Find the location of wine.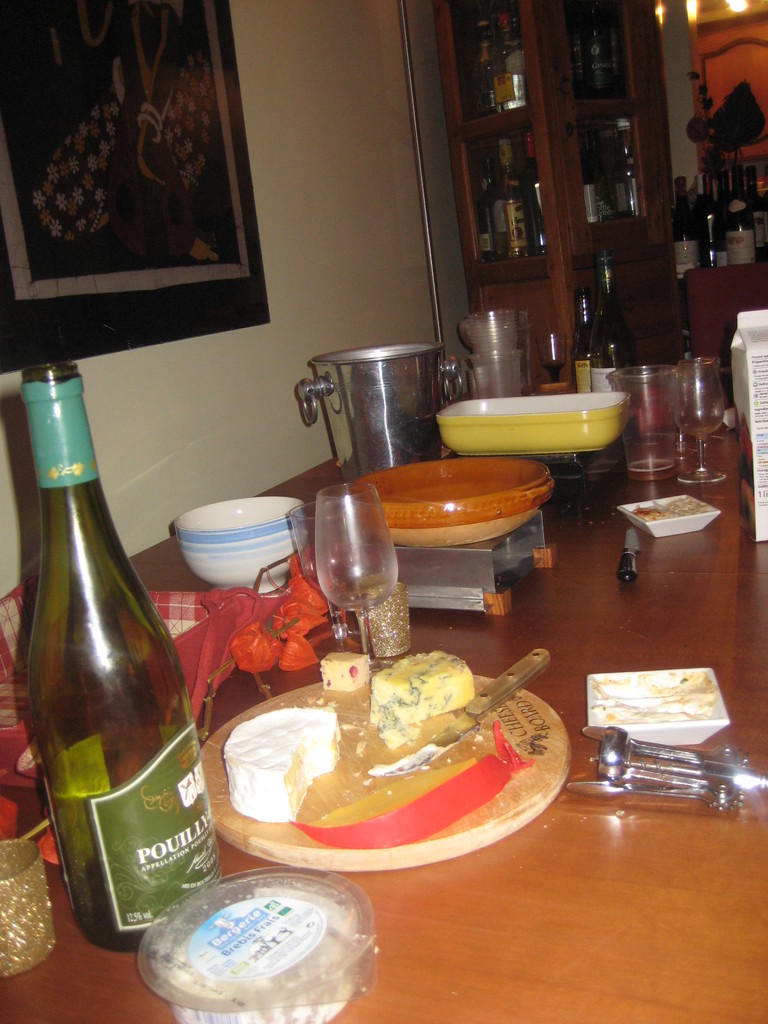
Location: box(331, 571, 390, 614).
